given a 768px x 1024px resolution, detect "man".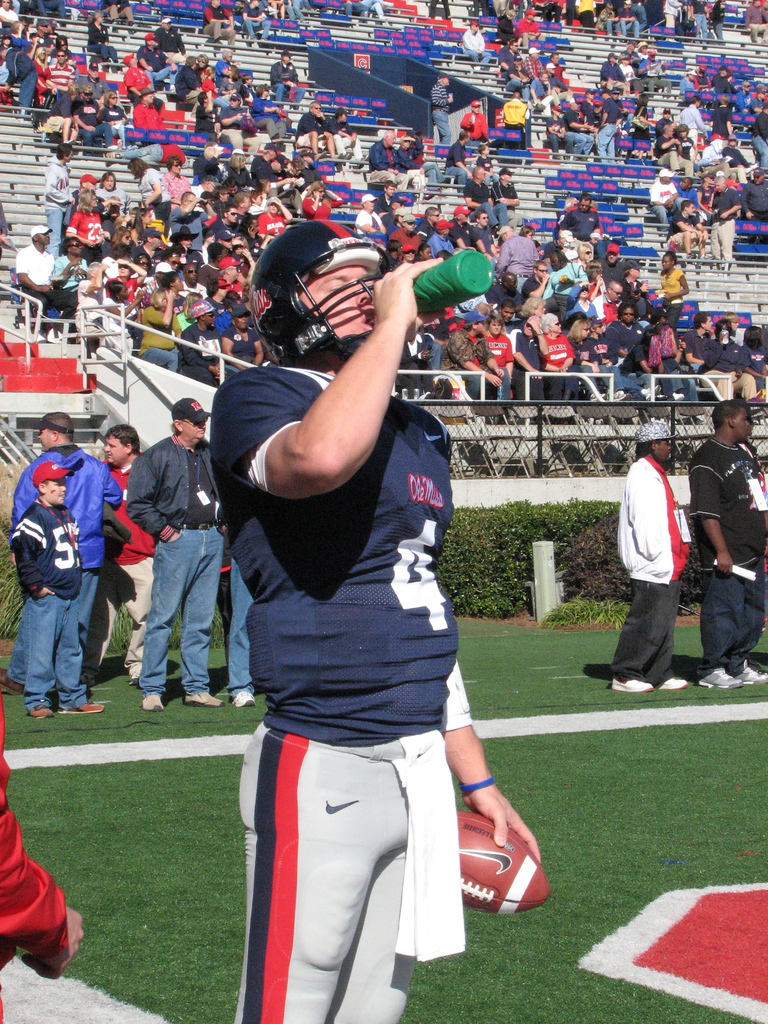
294 101 335 159.
